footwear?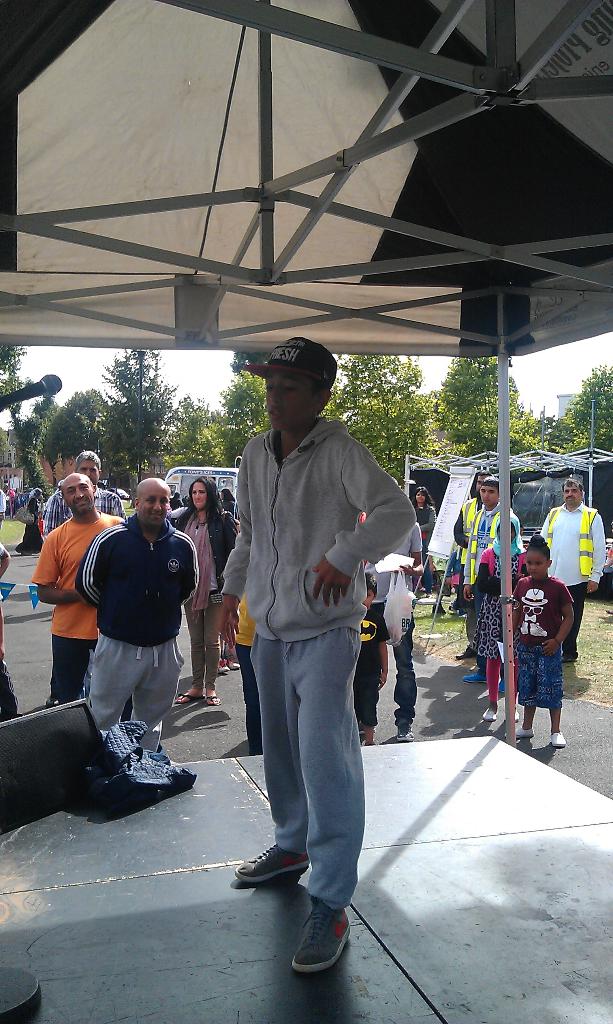
box=[206, 694, 227, 708]
